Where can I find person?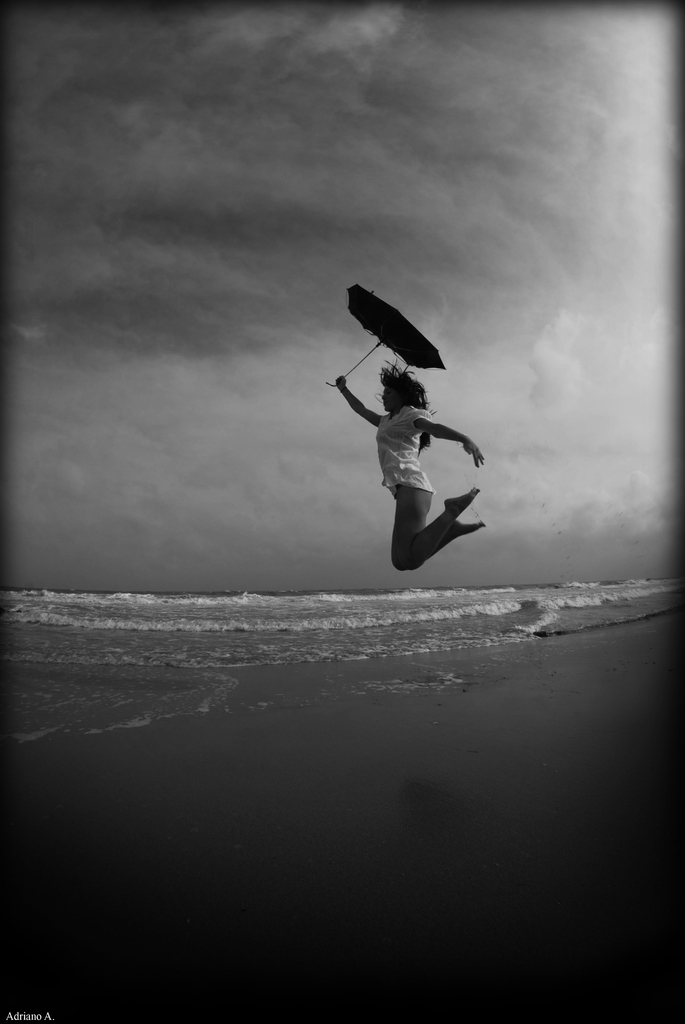
You can find it at (340, 310, 494, 583).
